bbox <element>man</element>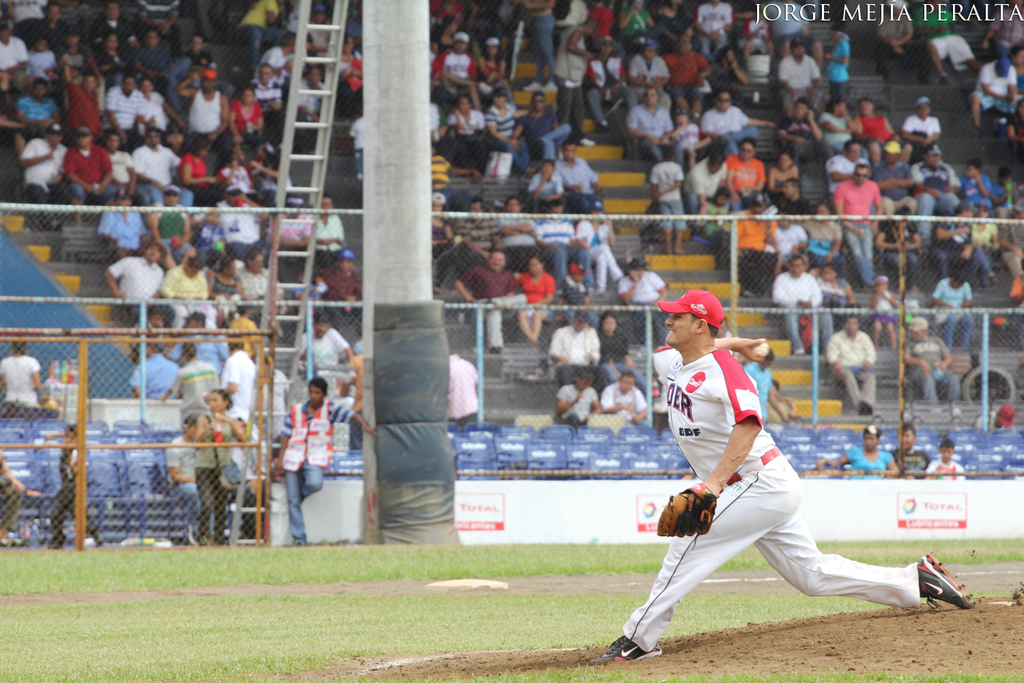
pyautogui.locateOnScreen(966, 55, 1017, 136)
